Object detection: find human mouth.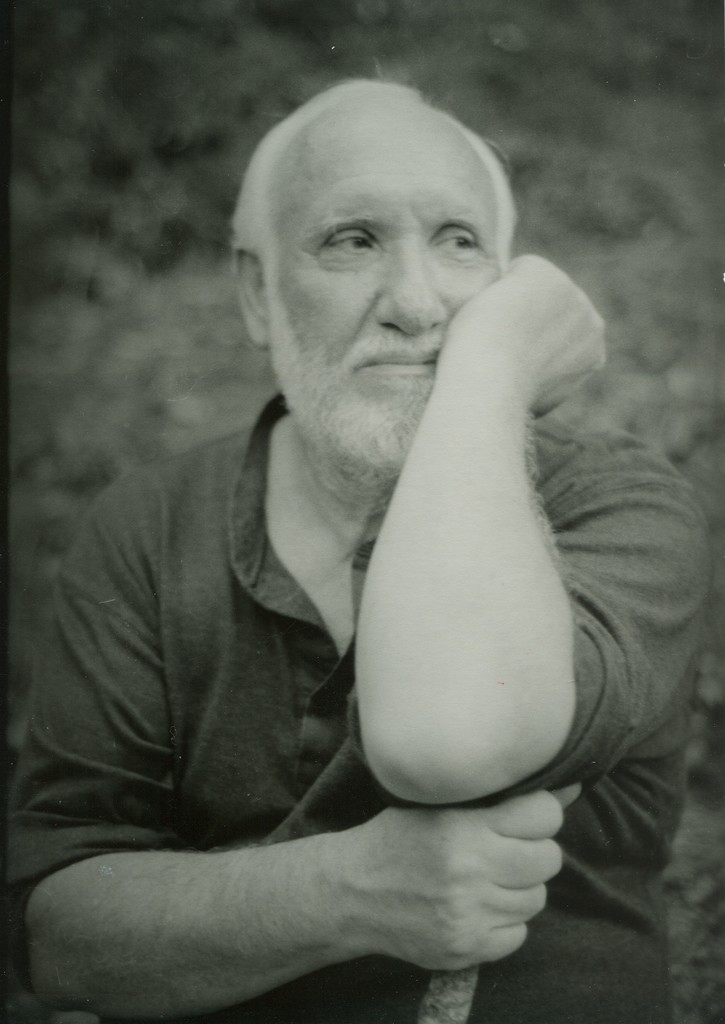
x1=355, y1=351, x2=436, y2=380.
